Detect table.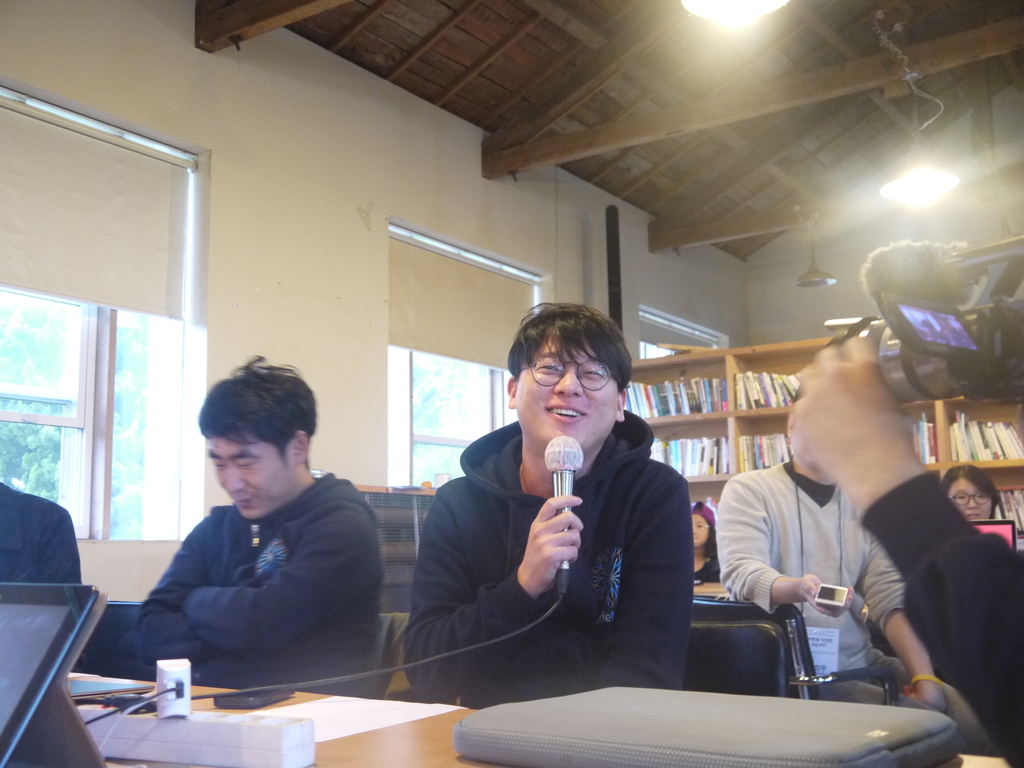
Detected at crop(0, 571, 1023, 767).
